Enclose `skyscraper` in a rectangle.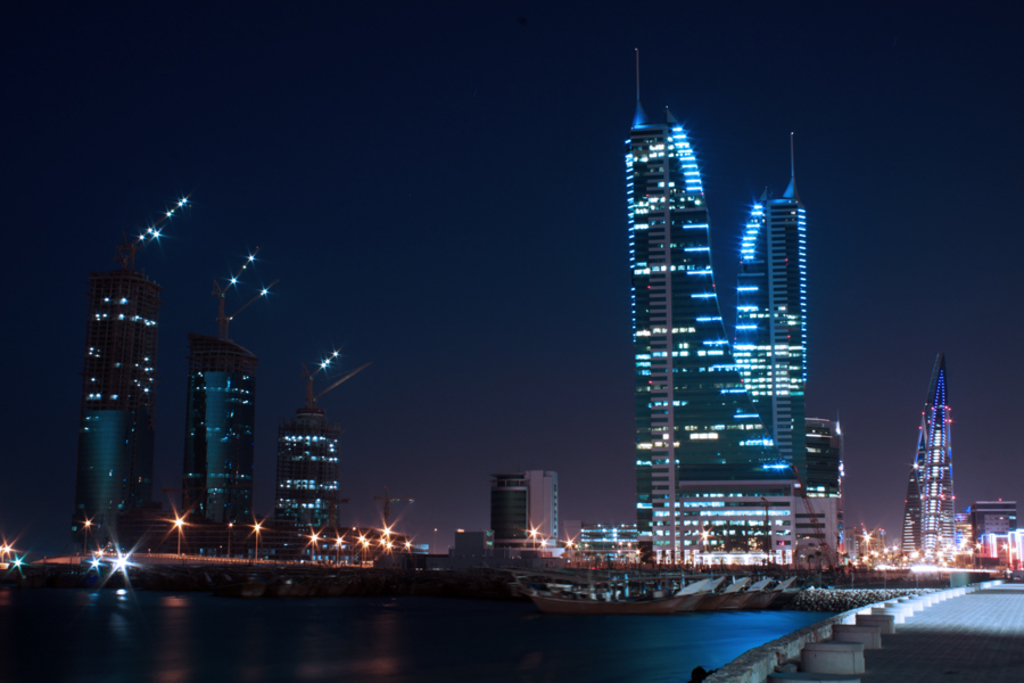
select_region(190, 283, 261, 522).
